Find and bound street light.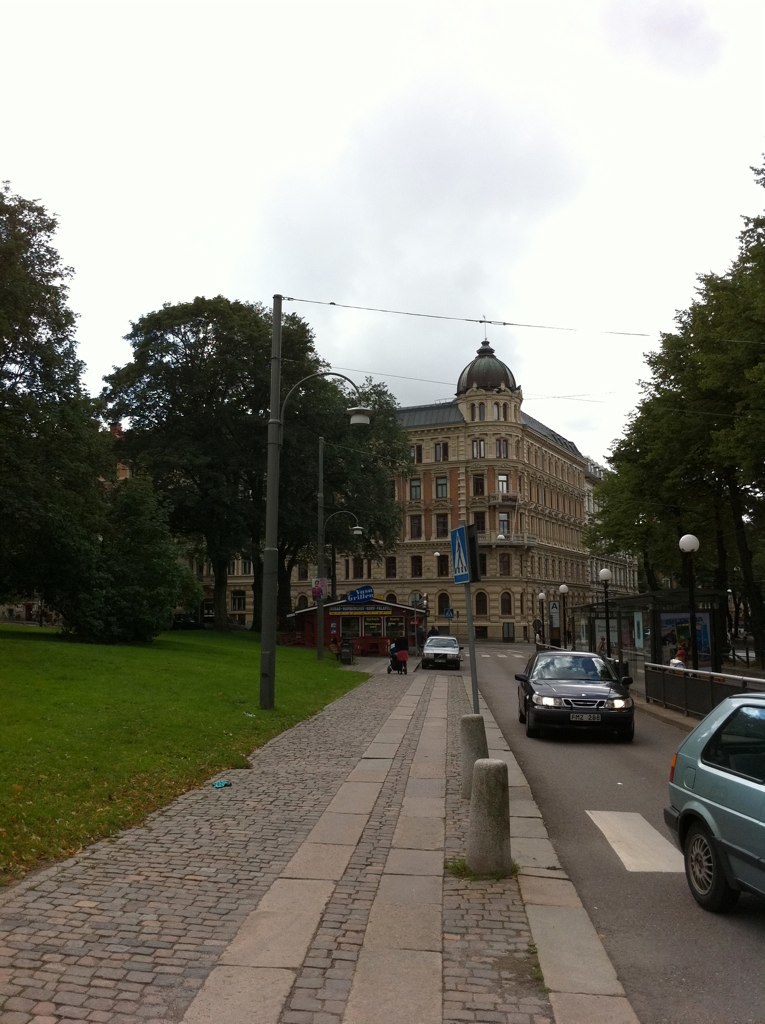
Bound: select_region(561, 583, 572, 647).
